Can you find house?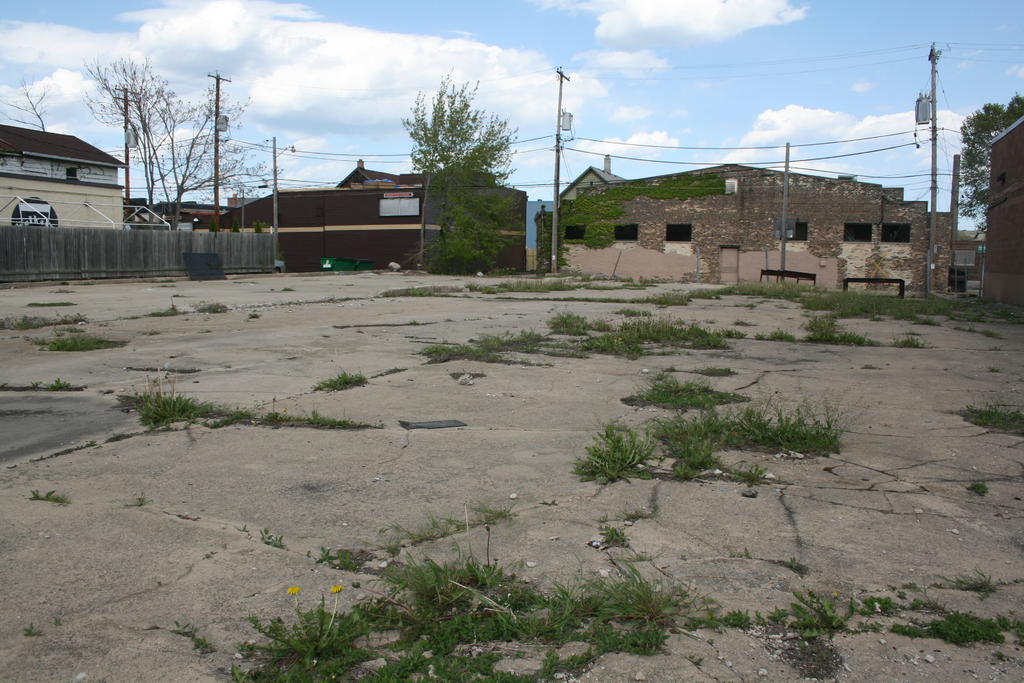
Yes, bounding box: l=0, t=125, r=124, b=231.
